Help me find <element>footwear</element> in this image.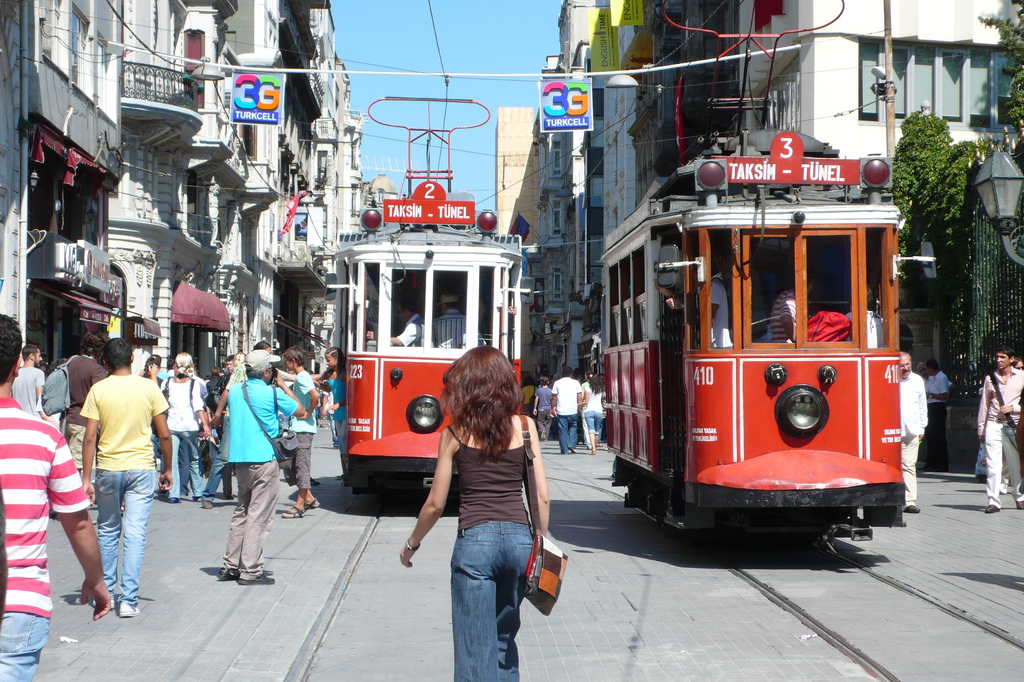
Found it: (215,565,240,581).
